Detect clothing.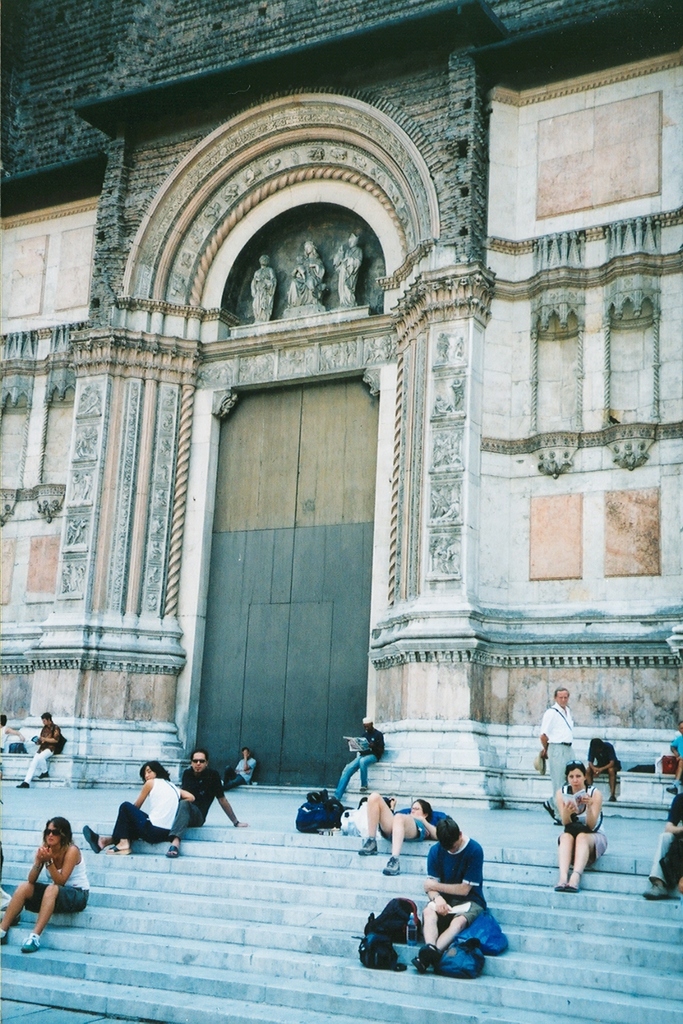
Detected at (left=432, top=847, right=484, bottom=923).
